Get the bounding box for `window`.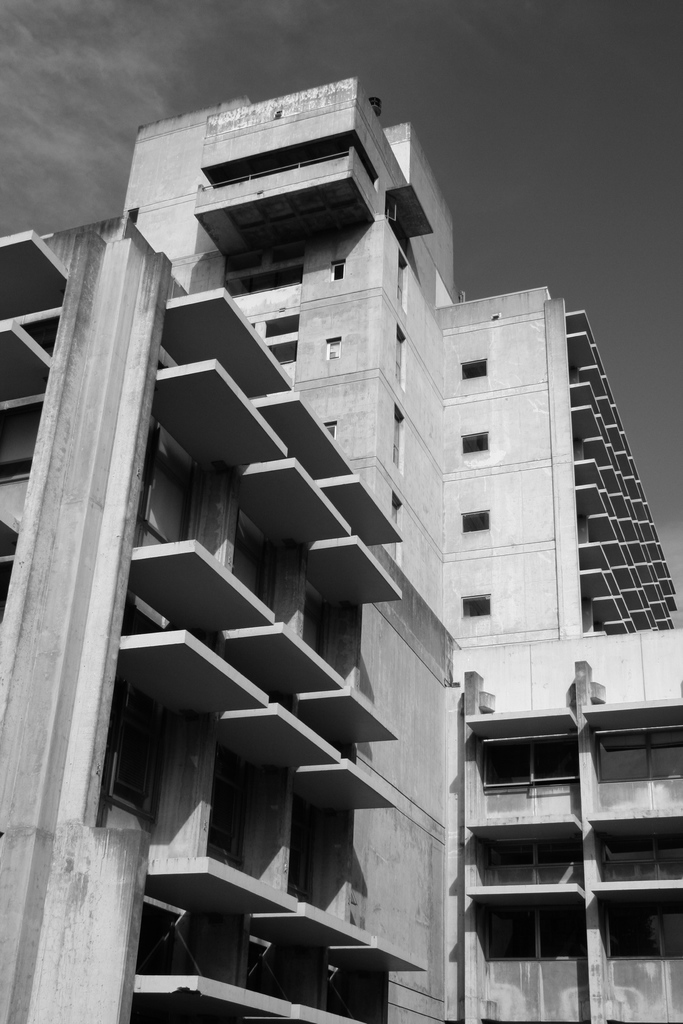
[x1=458, y1=431, x2=490, y2=452].
